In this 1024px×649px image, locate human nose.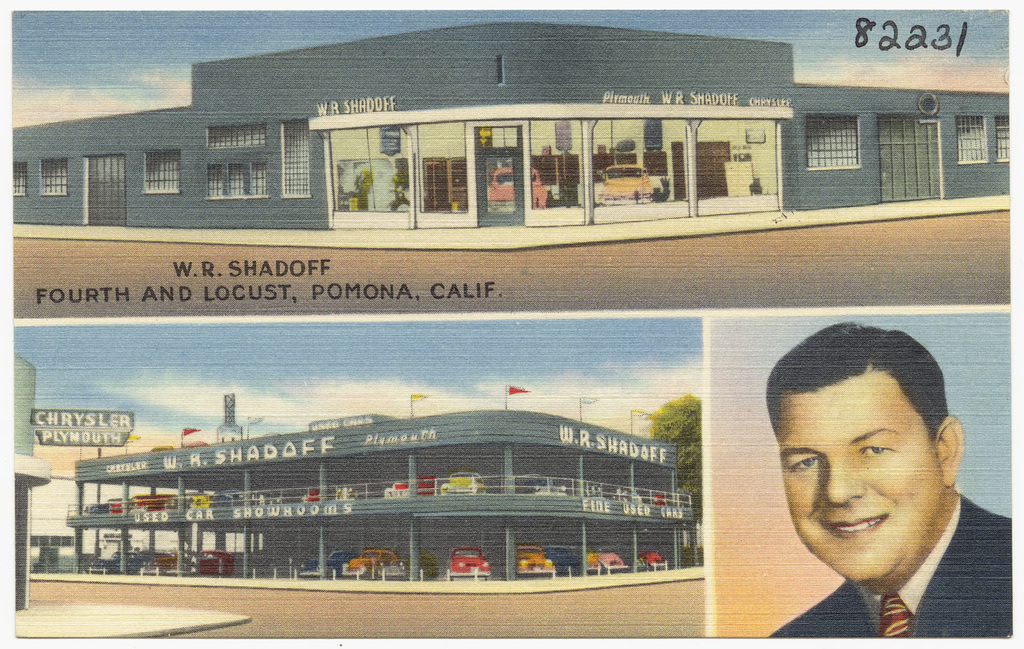
Bounding box: bbox(821, 463, 865, 509).
